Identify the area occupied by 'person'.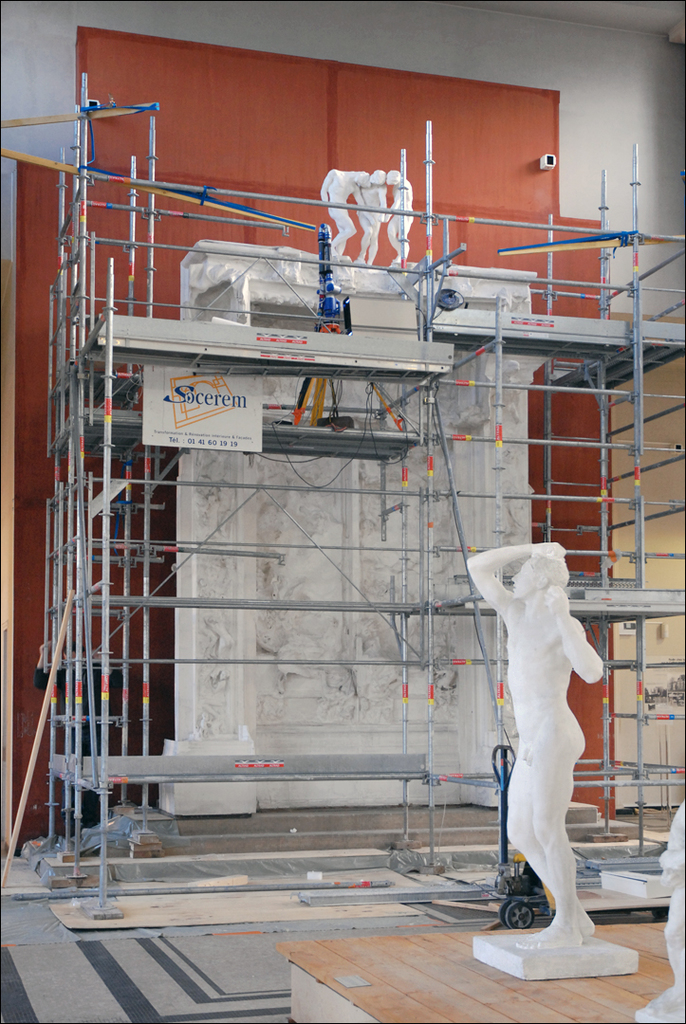
Area: Rect(469, 495, 626, 964).
